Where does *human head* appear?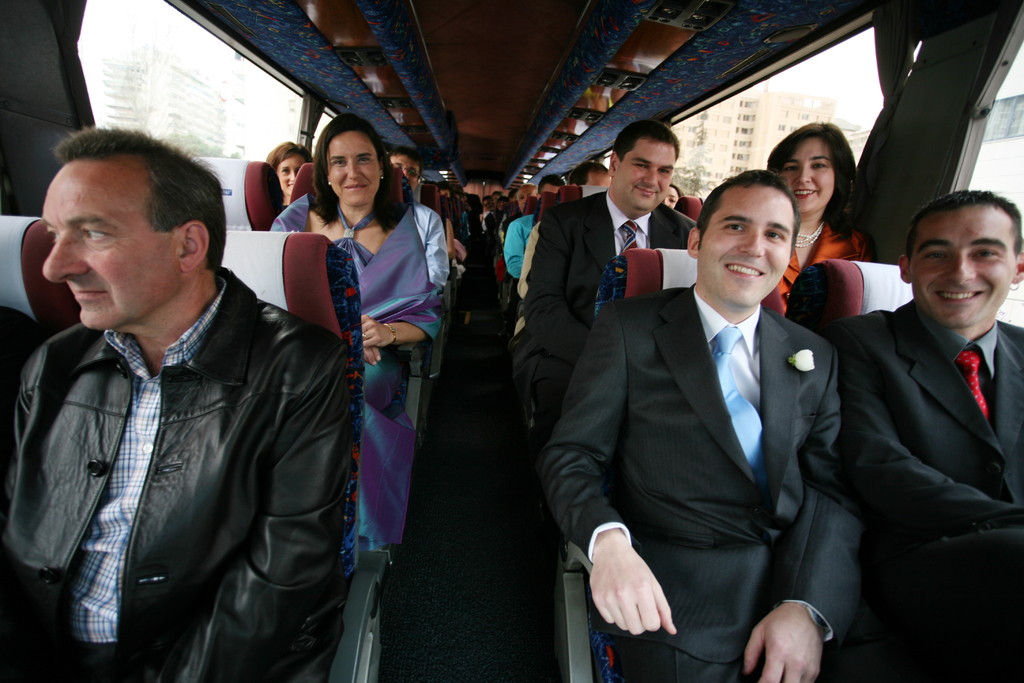
Appears at rect(496, 195, 510, 215).
